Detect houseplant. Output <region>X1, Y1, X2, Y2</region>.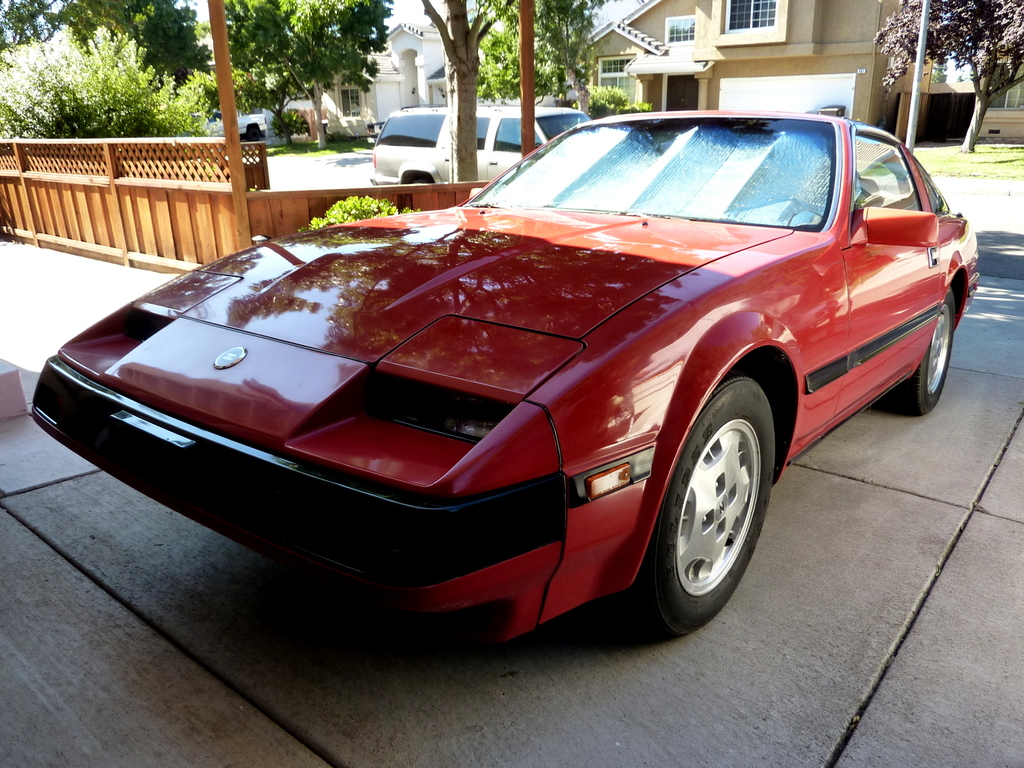
<region>300, 193, 424, 230</region>.
